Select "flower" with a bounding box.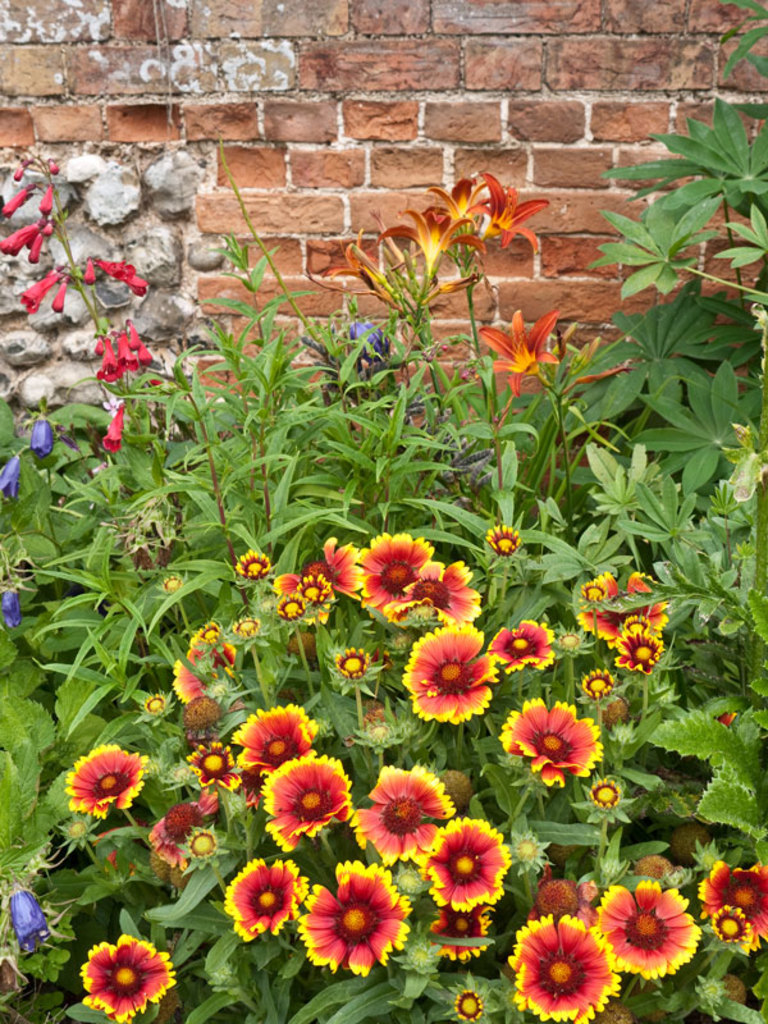
(x1=255, y1=754, x2=353, y2=852).
